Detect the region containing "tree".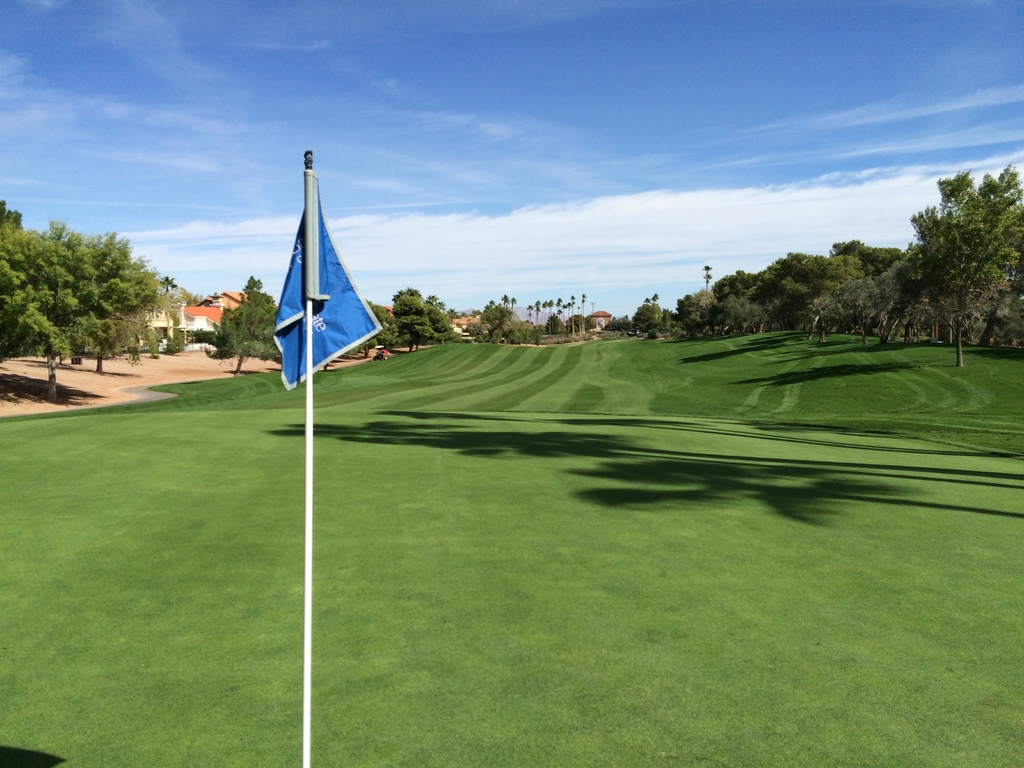
{"x1": 525, "y1": 305, "x2": 536, "y2": 323}.
